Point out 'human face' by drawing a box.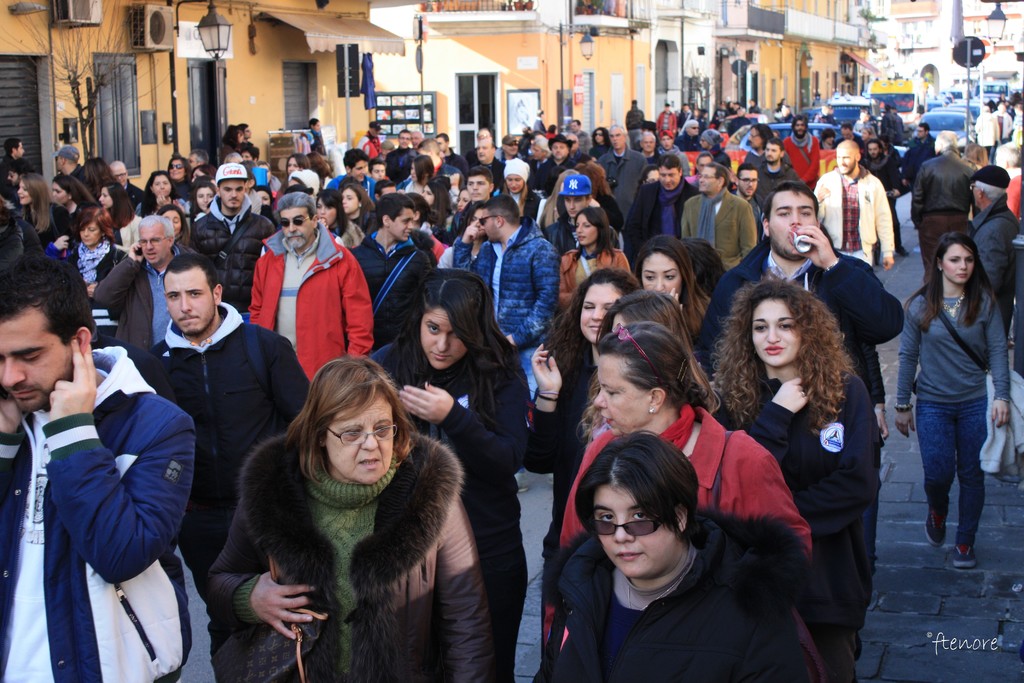
l=163, t=211, r=182, b=236.
